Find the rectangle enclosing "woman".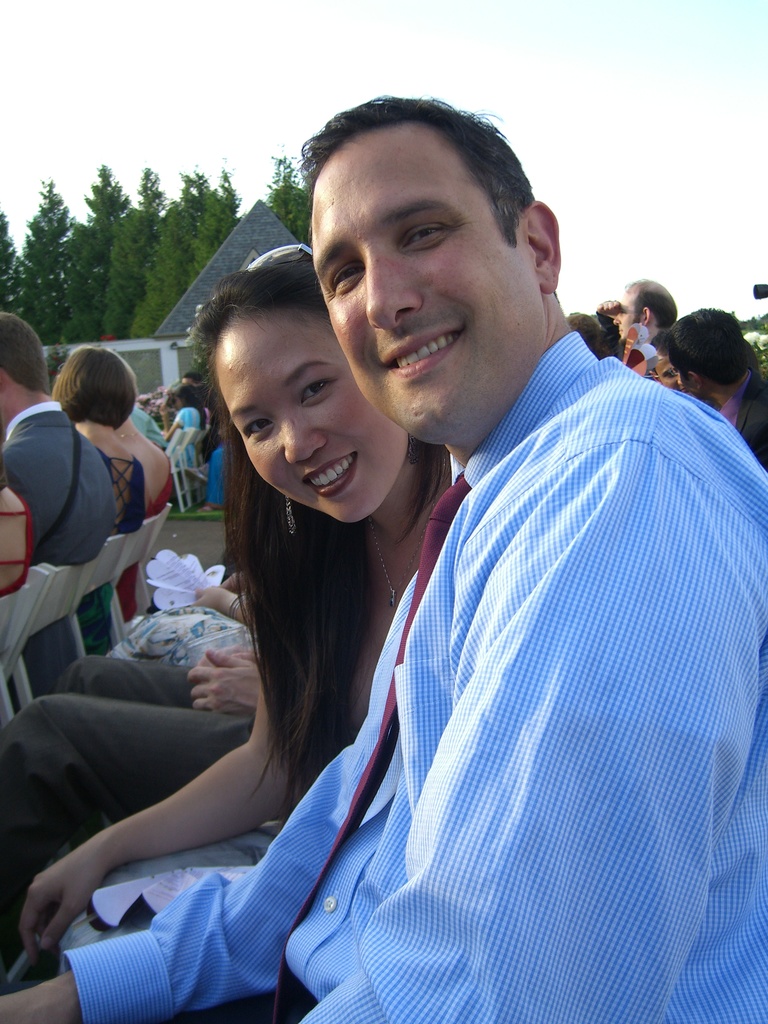
<box>116,415,172,625</box>.
